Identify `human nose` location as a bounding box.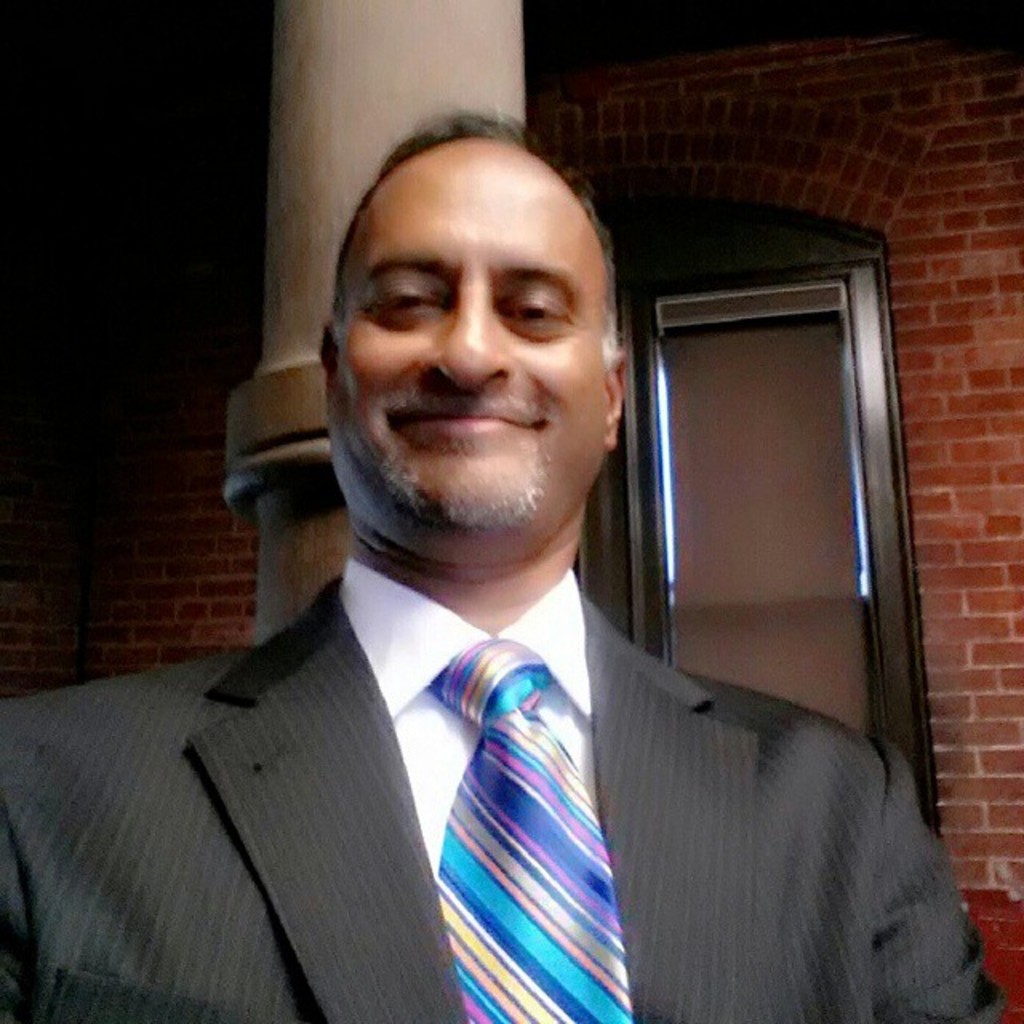
bbox(421, 283, 526, 384).
